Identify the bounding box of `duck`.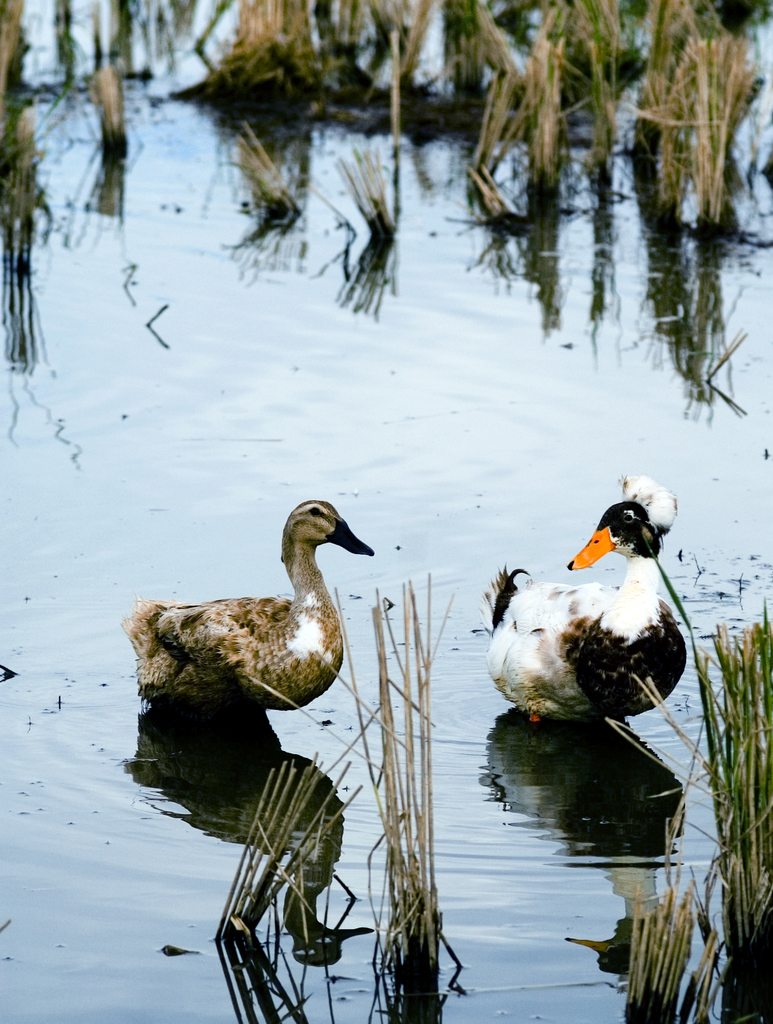
x1=475 y1=469 x2=696 y2=739.
